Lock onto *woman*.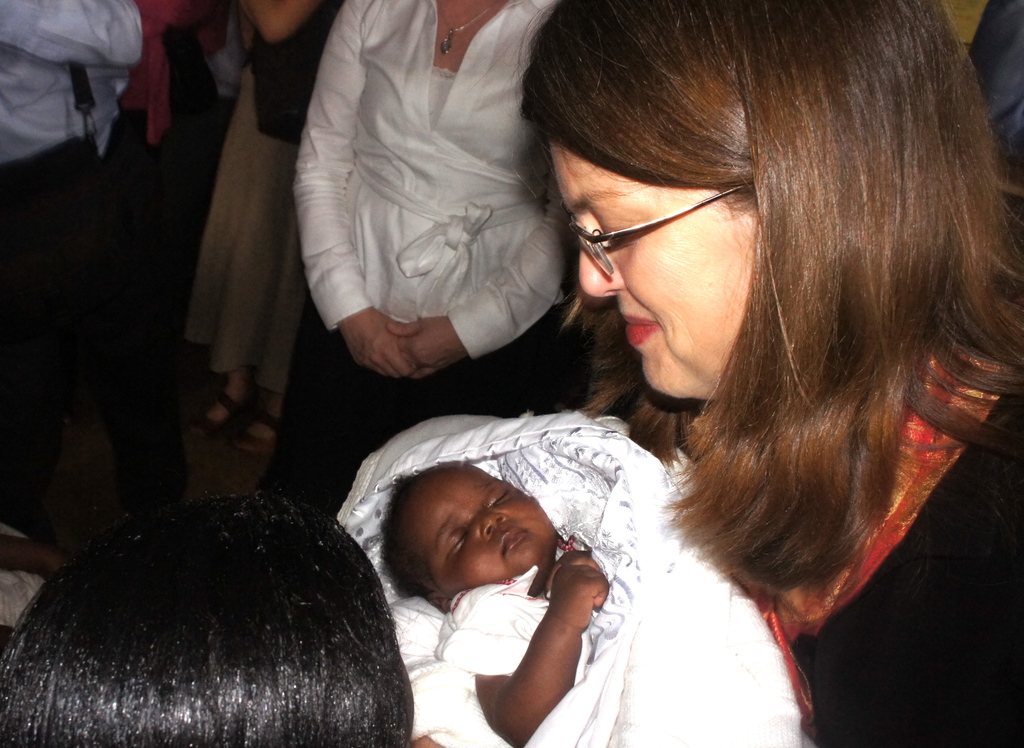
Locked: <region>513, 0, 1023, 747</region>.
